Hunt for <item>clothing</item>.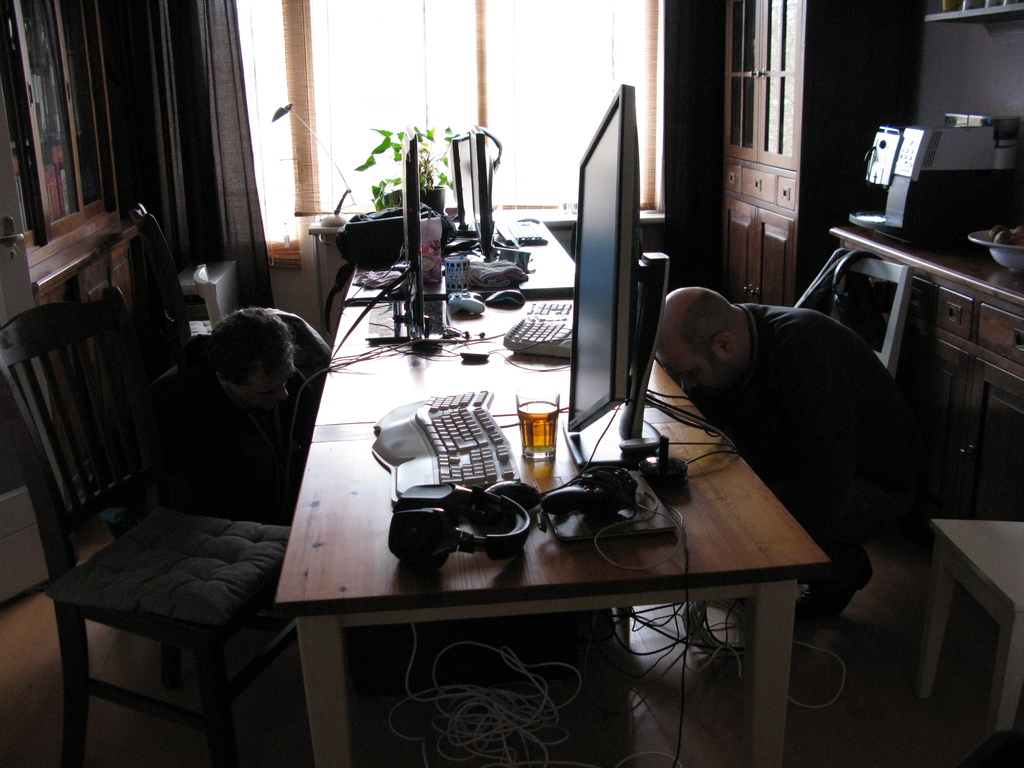
Hunted down at [left=180, top=310, right=333, bottom=525].
